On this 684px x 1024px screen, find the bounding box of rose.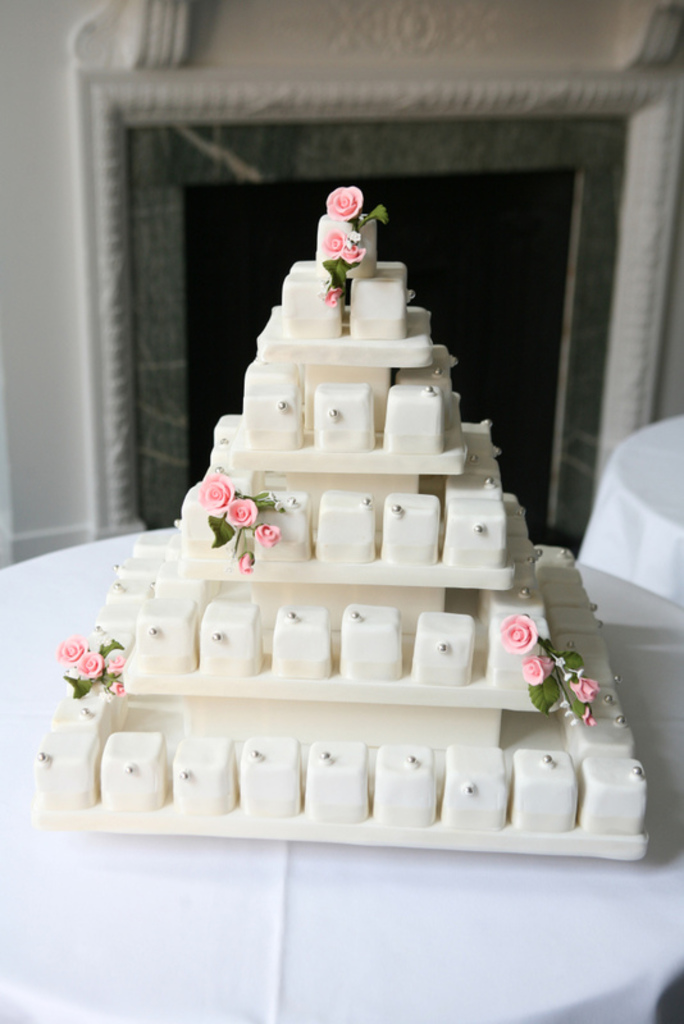
Bounding box: select_region(77, 649, 101, 676).
